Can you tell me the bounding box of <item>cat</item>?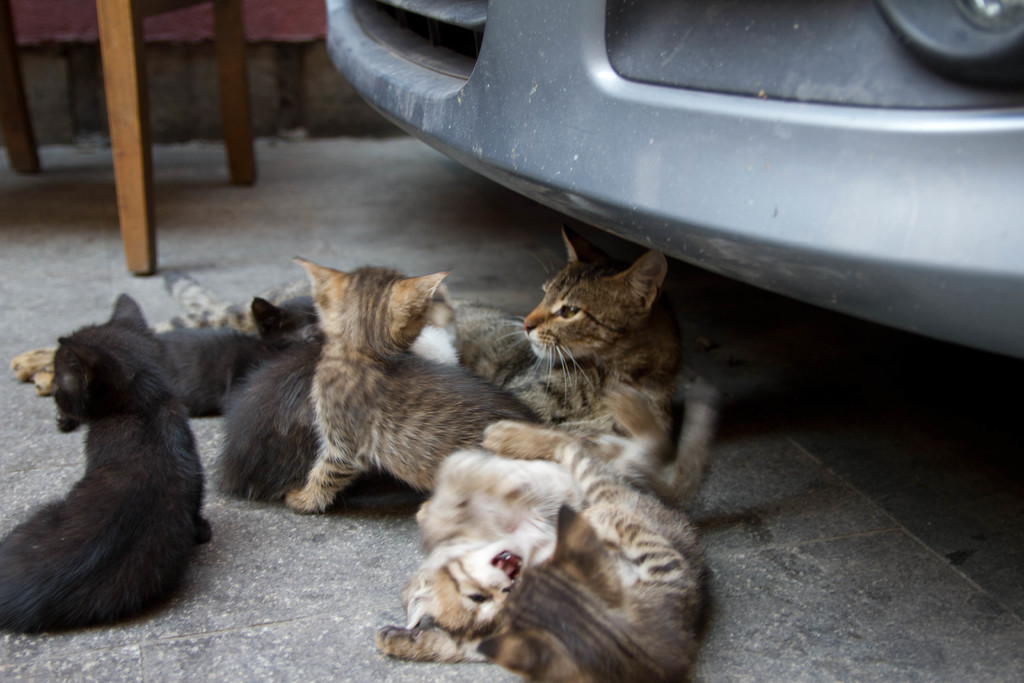
[x1=509, y1=224, x2=691, y2=388].
